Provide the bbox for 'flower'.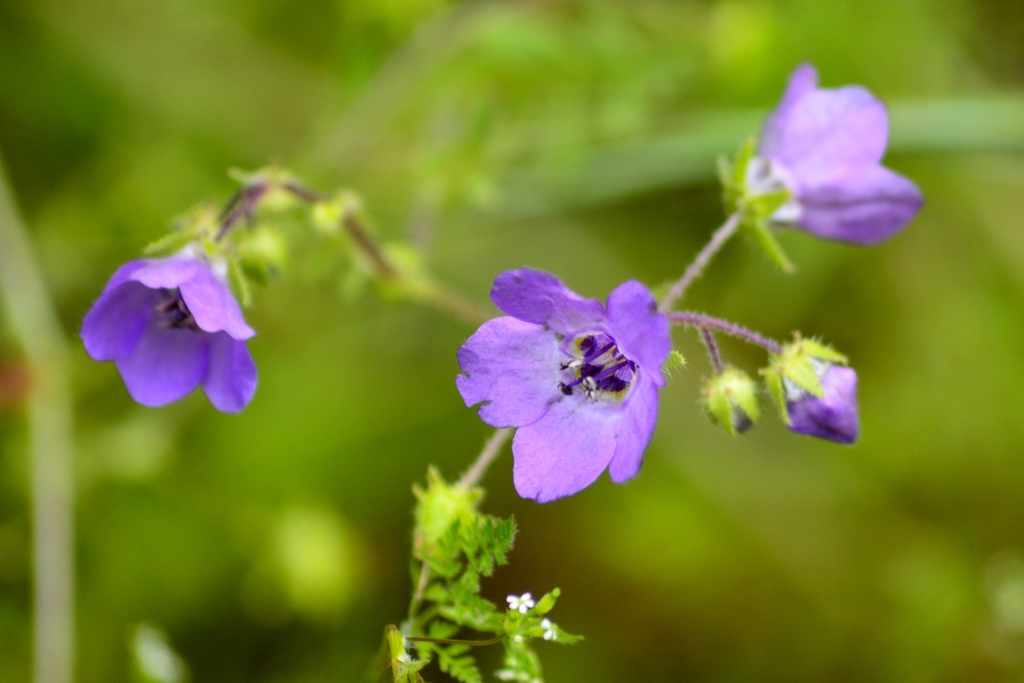
(left=700, top=367, right=761, bottom=434).
